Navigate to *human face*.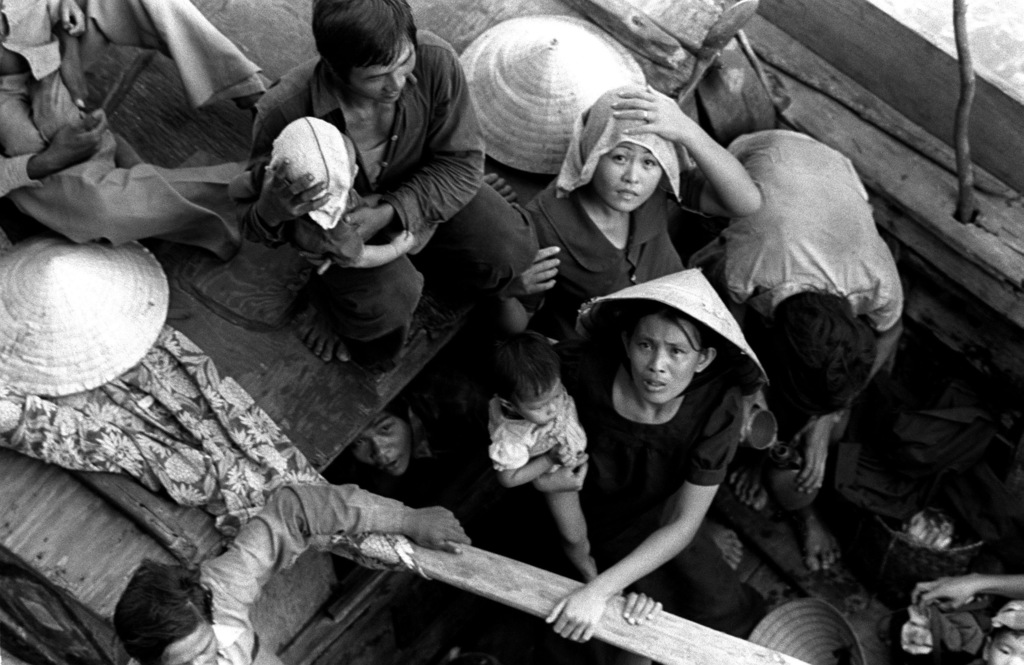
Navigation target: bbox(592, 143, 662, 213).
